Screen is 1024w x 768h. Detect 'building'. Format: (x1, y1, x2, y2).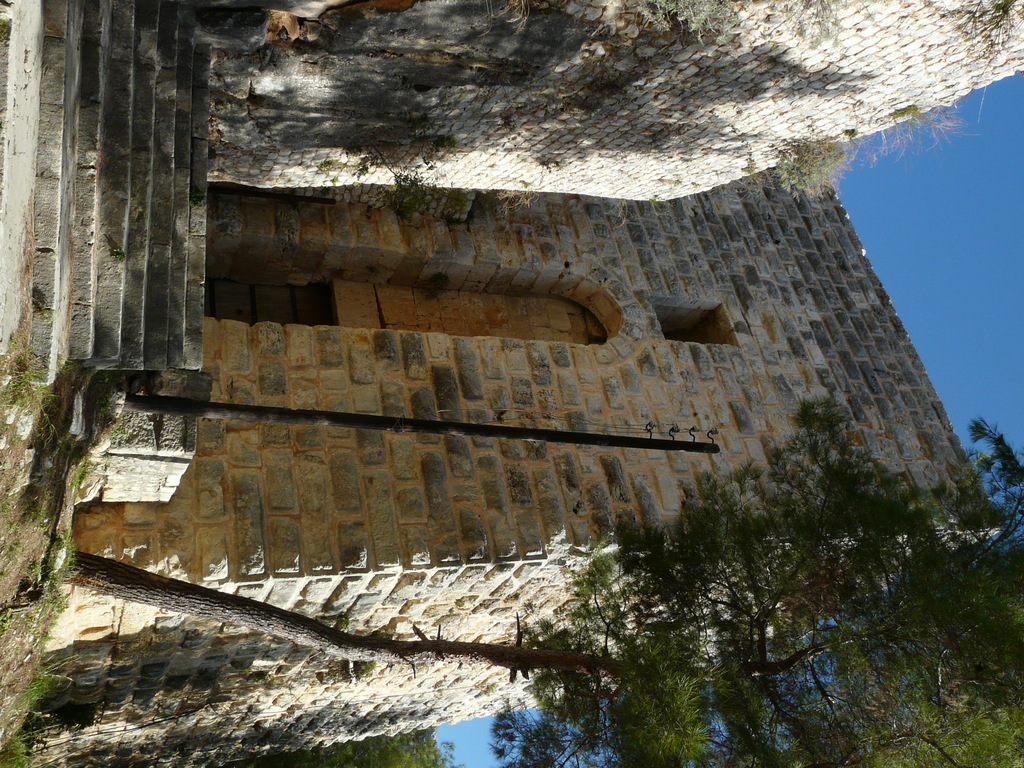
(0, 0, 1023, 764).
